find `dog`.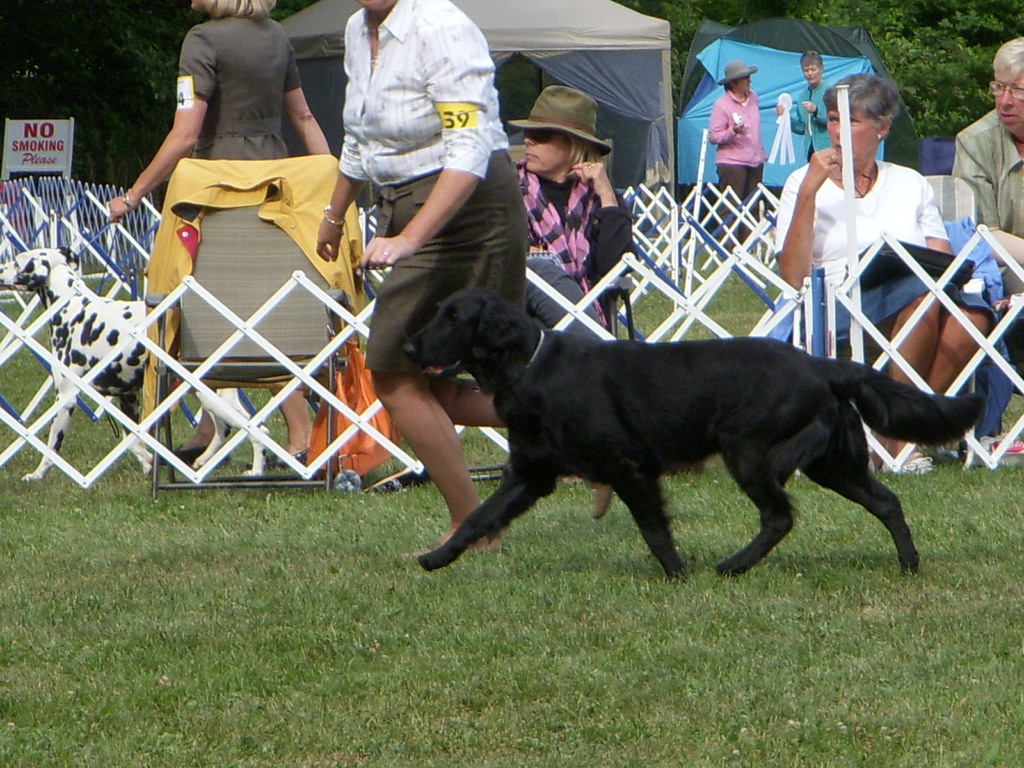
(0, 247, 272, 477).
